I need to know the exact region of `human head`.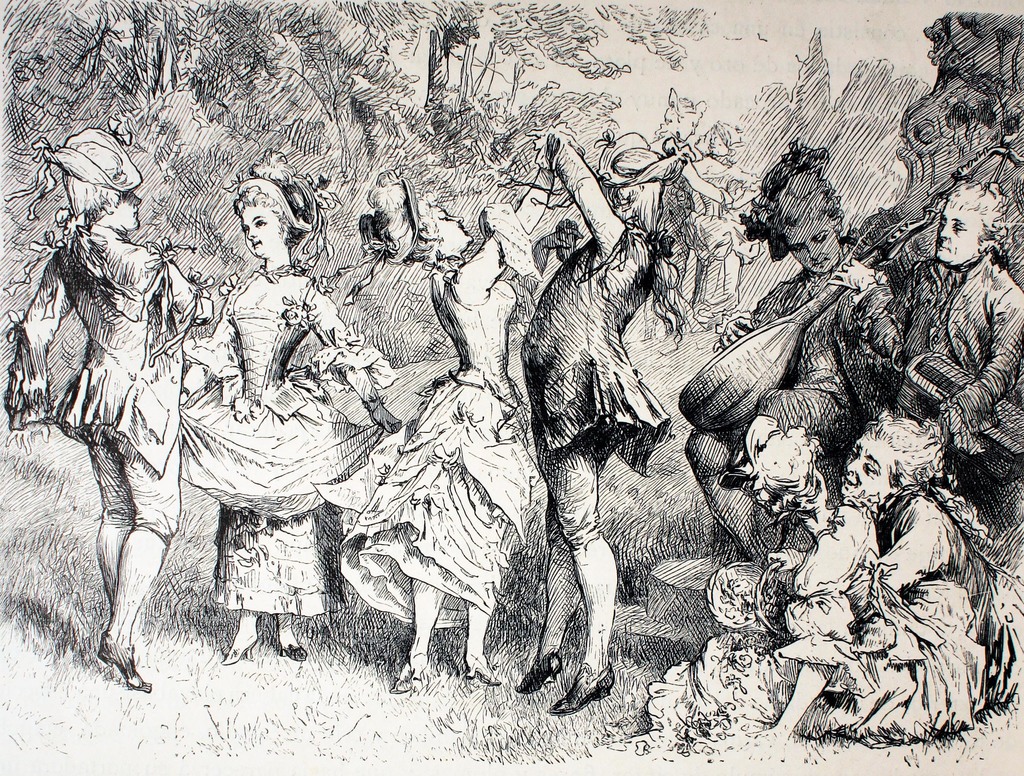
Region: region(382, 191, 473, 255).
